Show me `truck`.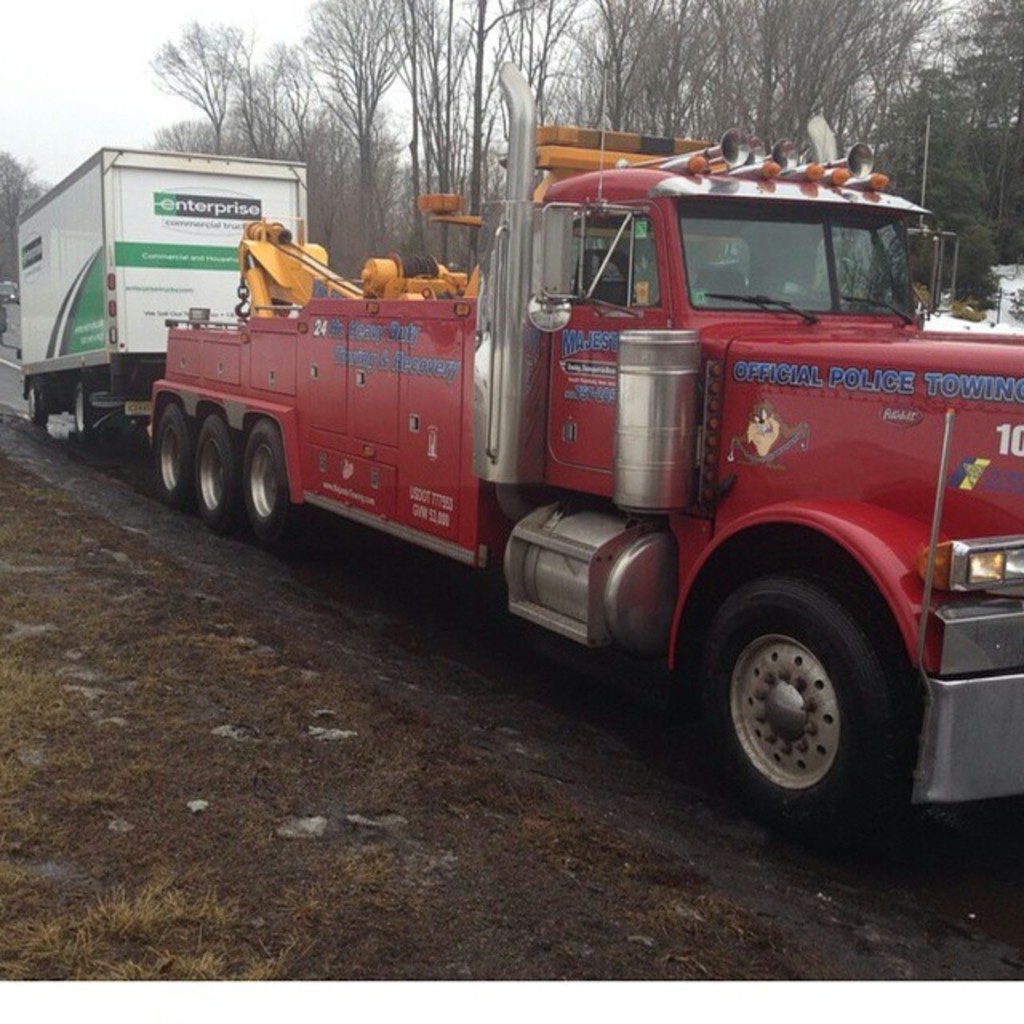
`truck` is here: <box>149,117,994,829</box>.
